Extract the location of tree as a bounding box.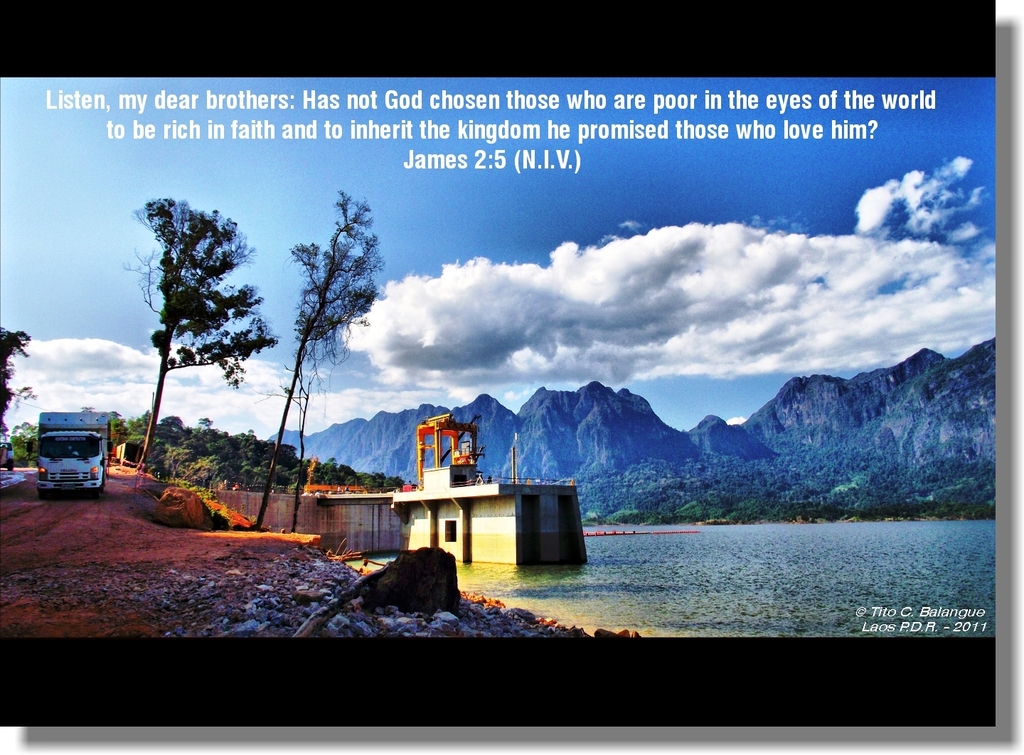
crop(0, 325, 32, 435).
